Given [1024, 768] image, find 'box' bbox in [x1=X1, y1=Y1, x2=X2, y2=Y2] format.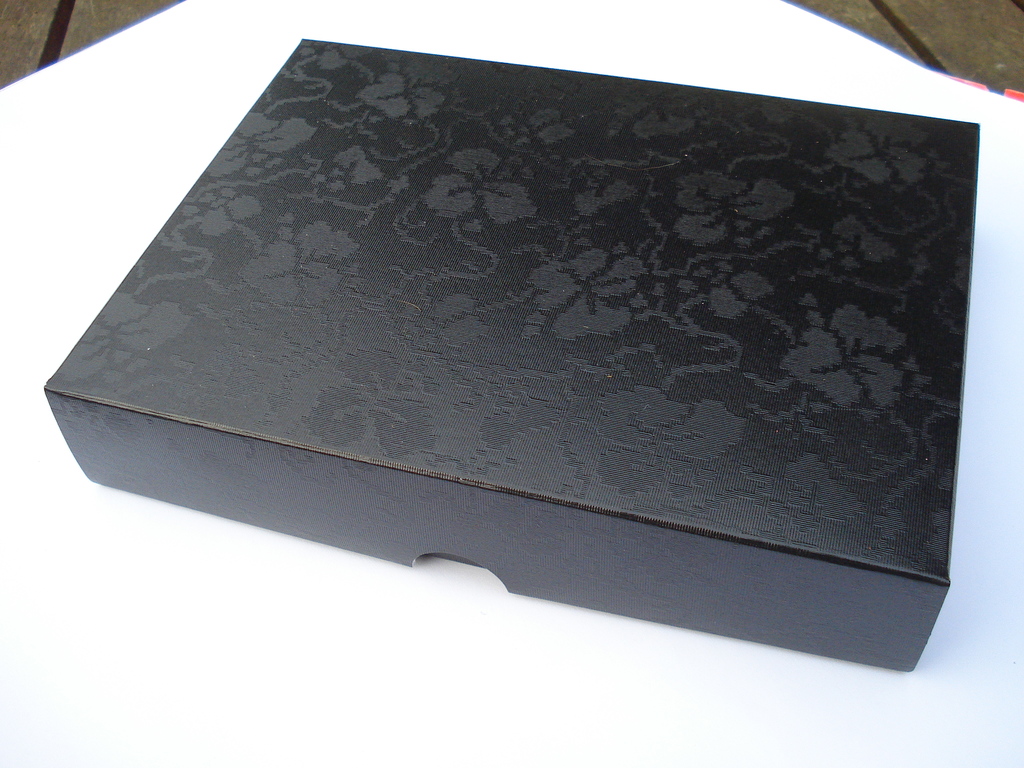
[x1=46, y1=35, x2=980, y2=669].
